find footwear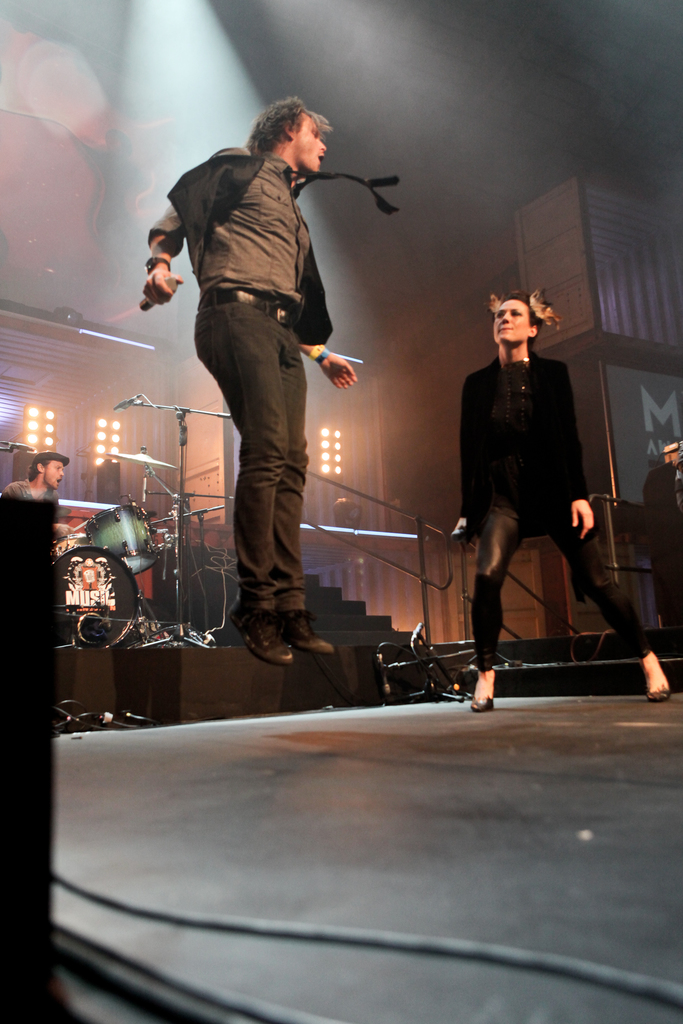
box=[280, 611, 334, 654]
